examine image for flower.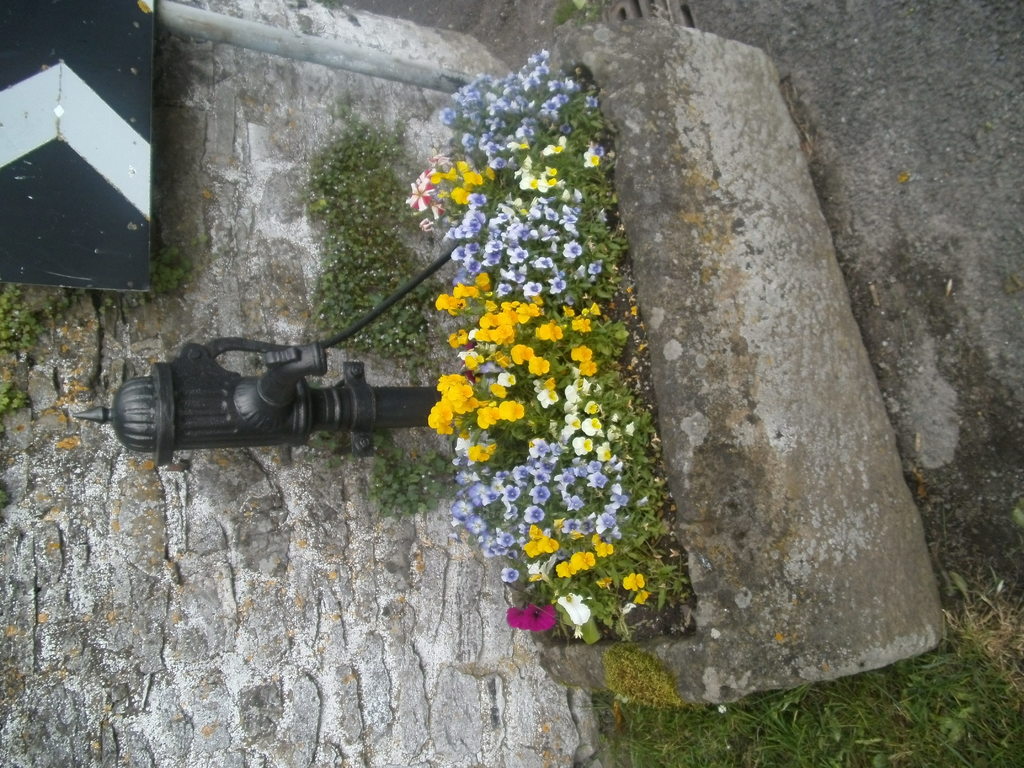
Examination result: bbox=(565, 242, 584, 260).
